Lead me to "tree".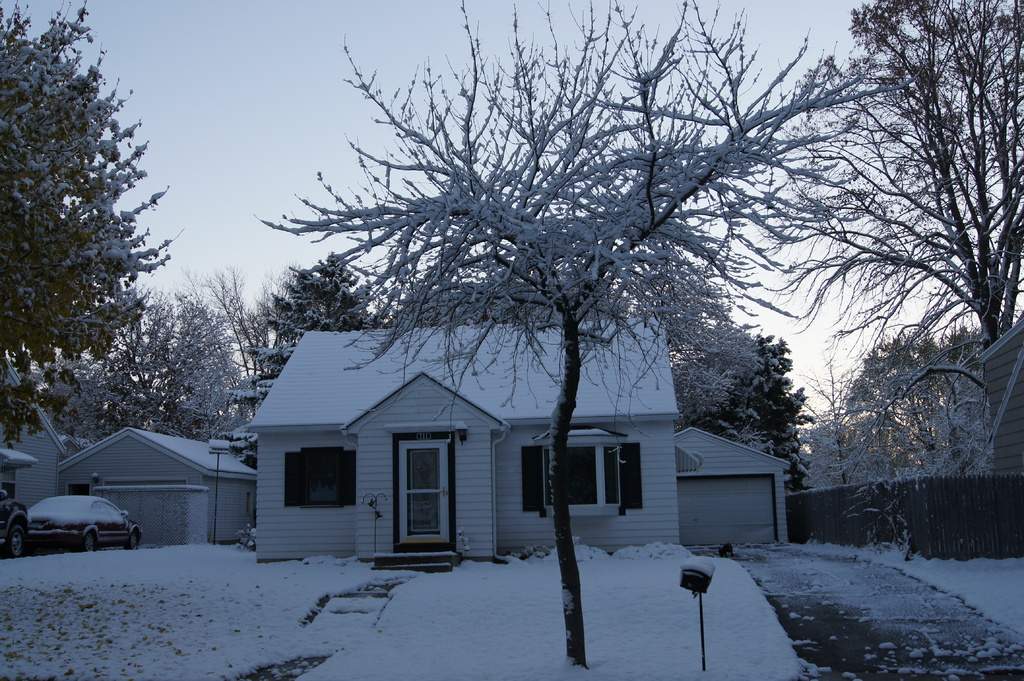
Lead to box(750, 0, 1023, 470).
